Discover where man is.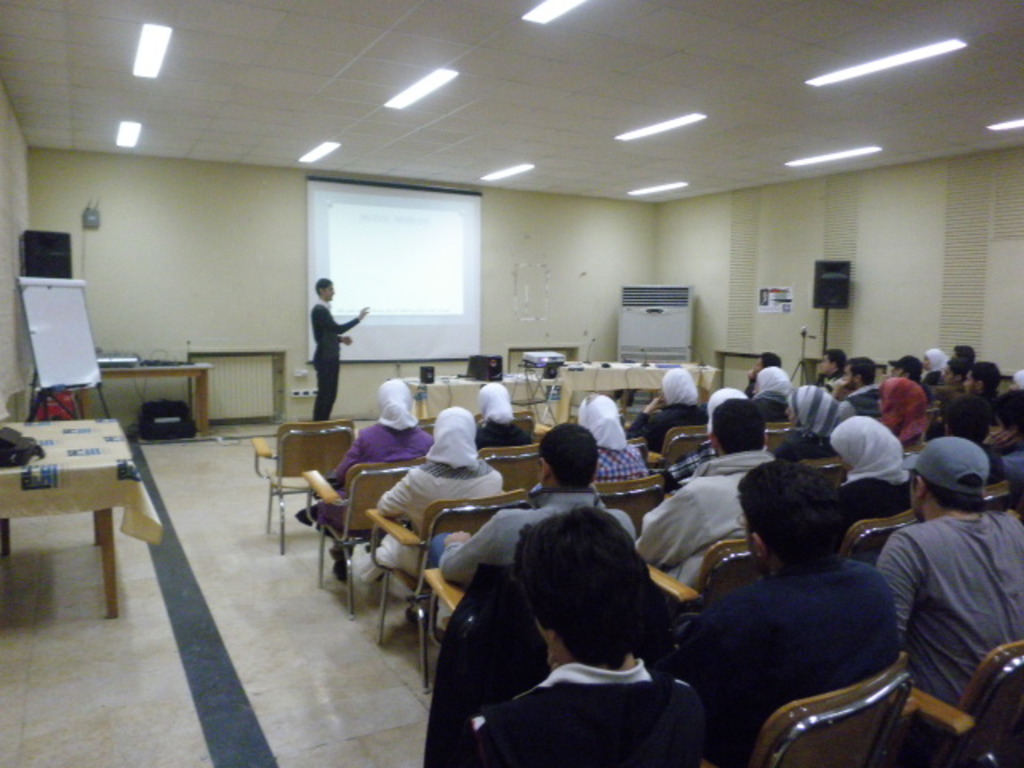
Discovered at box=[822, 358, 875, 413].
